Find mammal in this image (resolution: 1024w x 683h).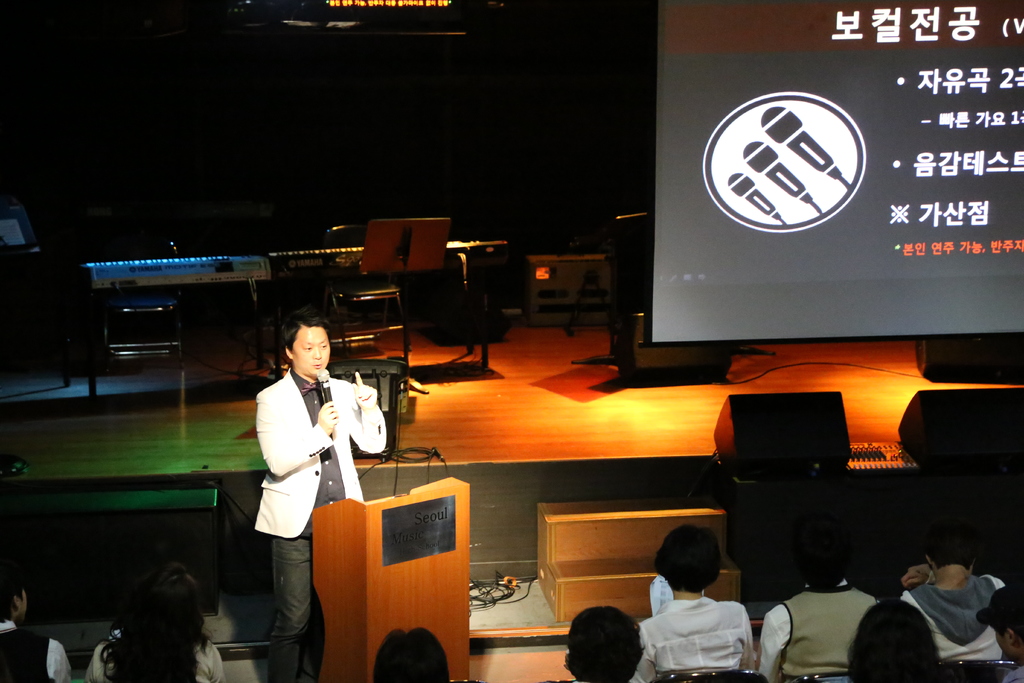
bbox=(0, 561, 73, 682).
